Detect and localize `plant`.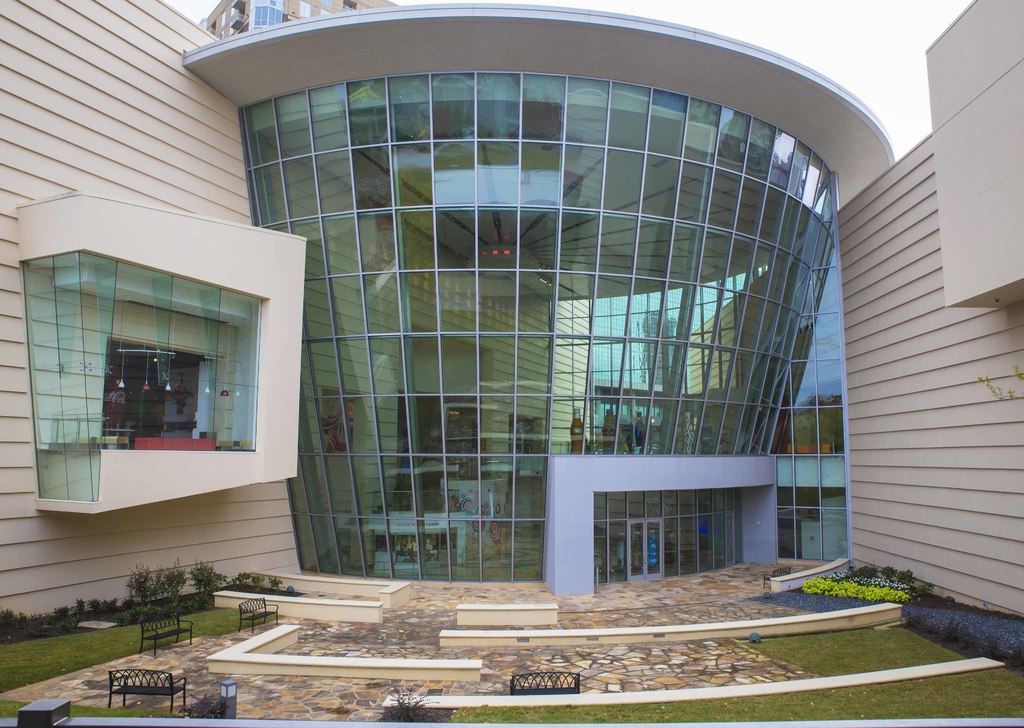
Localized at [x1=127, y1=563, x2=163, y2=608].
